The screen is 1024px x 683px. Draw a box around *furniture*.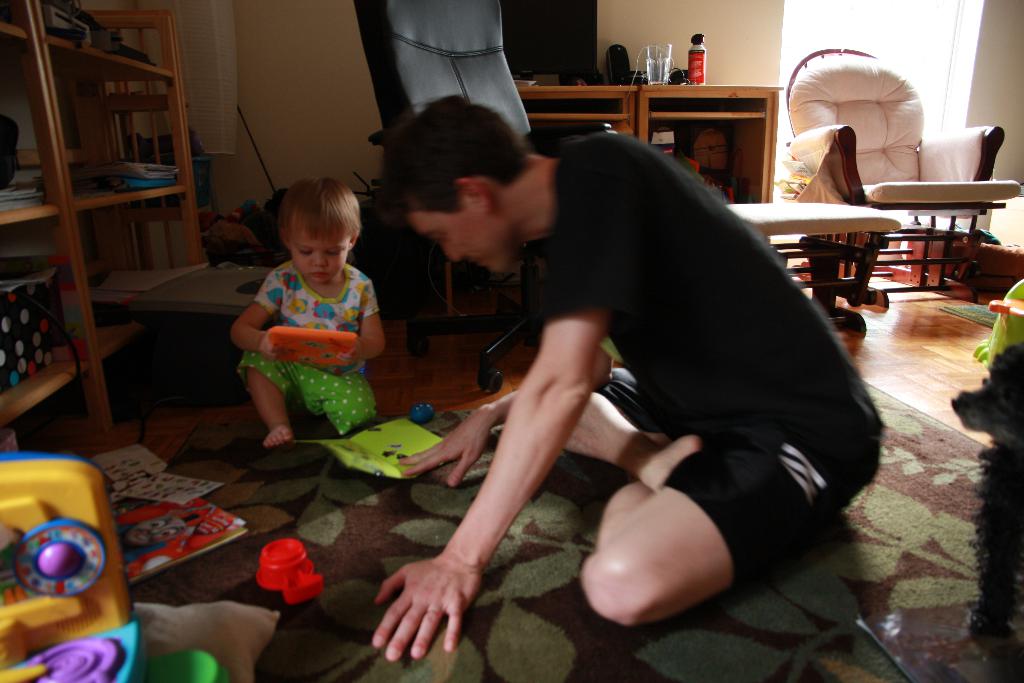
<bbox>368, 85, 783, 358</bbox>.
